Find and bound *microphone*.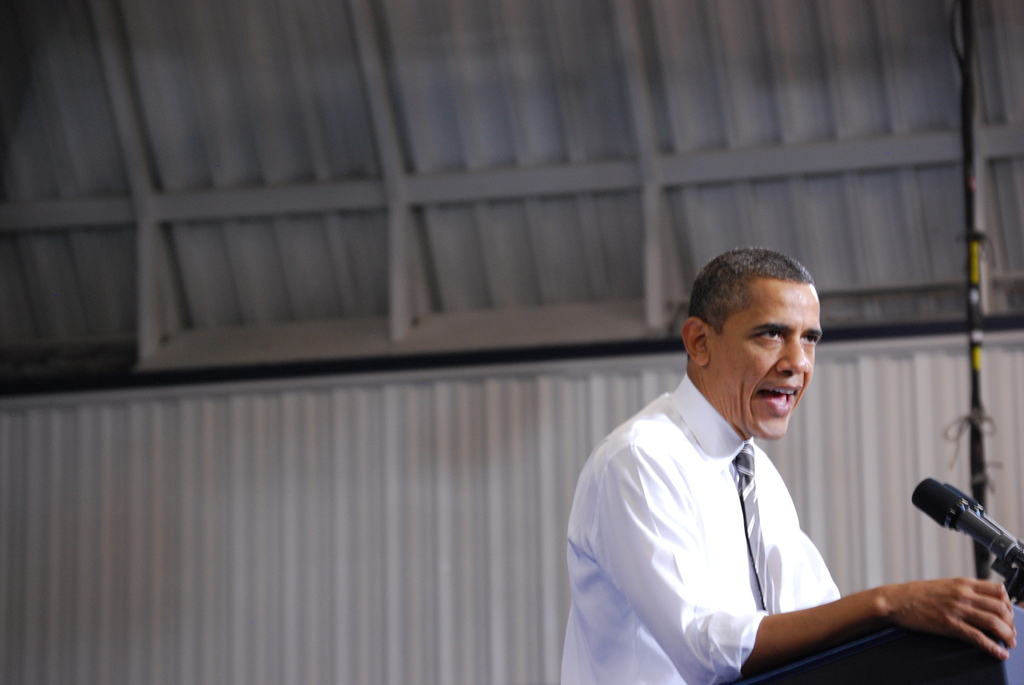
Bound: pyautogui.locateOnScreen(904, 475, 1023, 581).
